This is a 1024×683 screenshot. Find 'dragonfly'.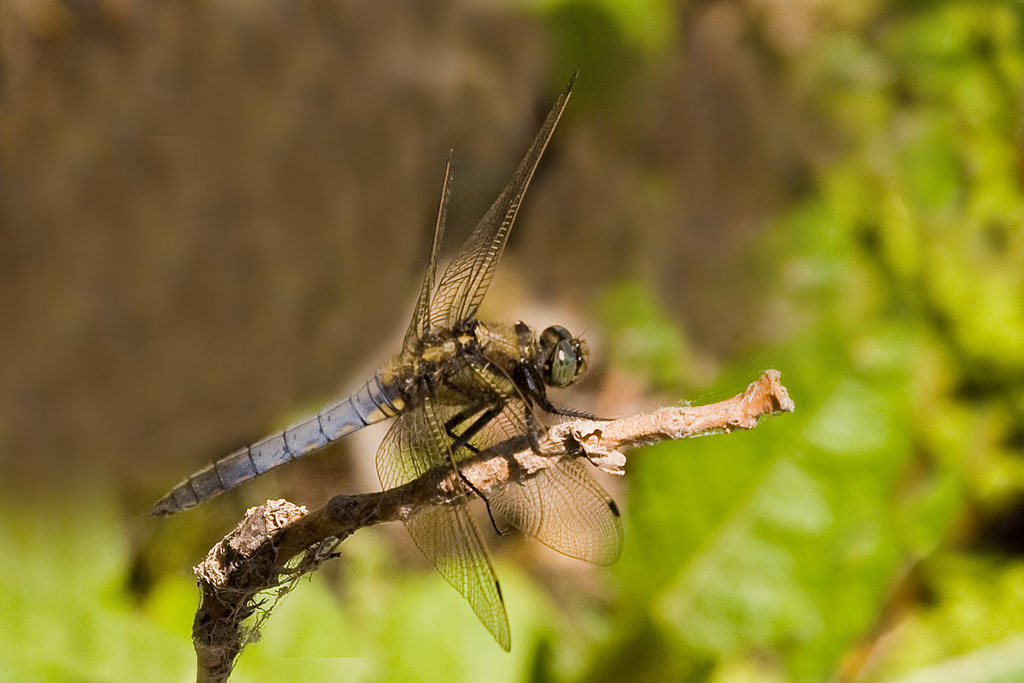
Bounding box: left=150, top=68, right=622, bottom=654.
